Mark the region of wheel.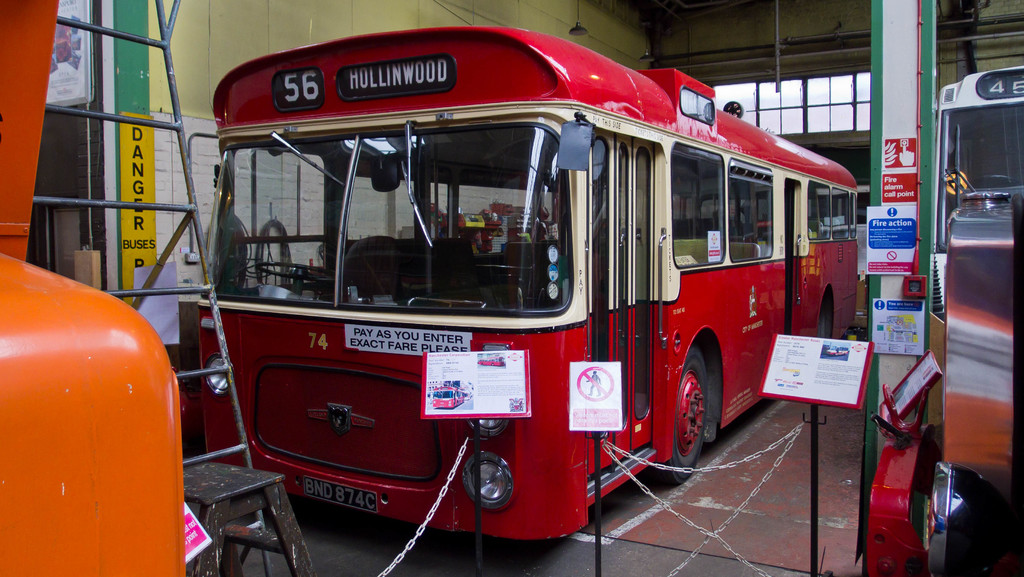
Region: [left=670, top=347, right=731, bottom=464].
